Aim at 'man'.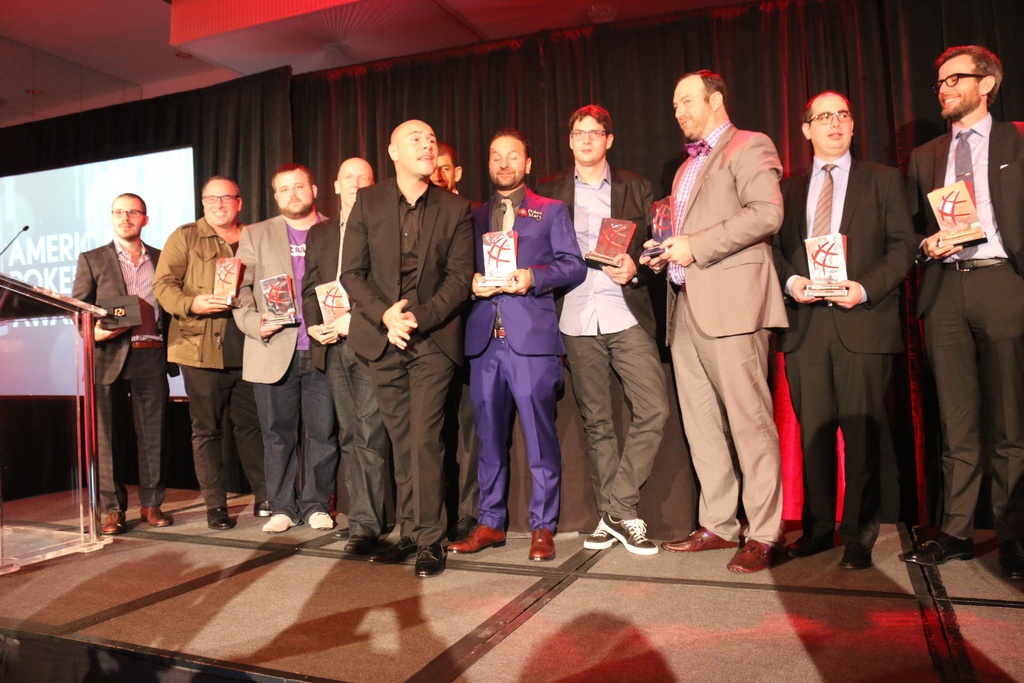
Aimed at 900, 42, 1023, 579.
